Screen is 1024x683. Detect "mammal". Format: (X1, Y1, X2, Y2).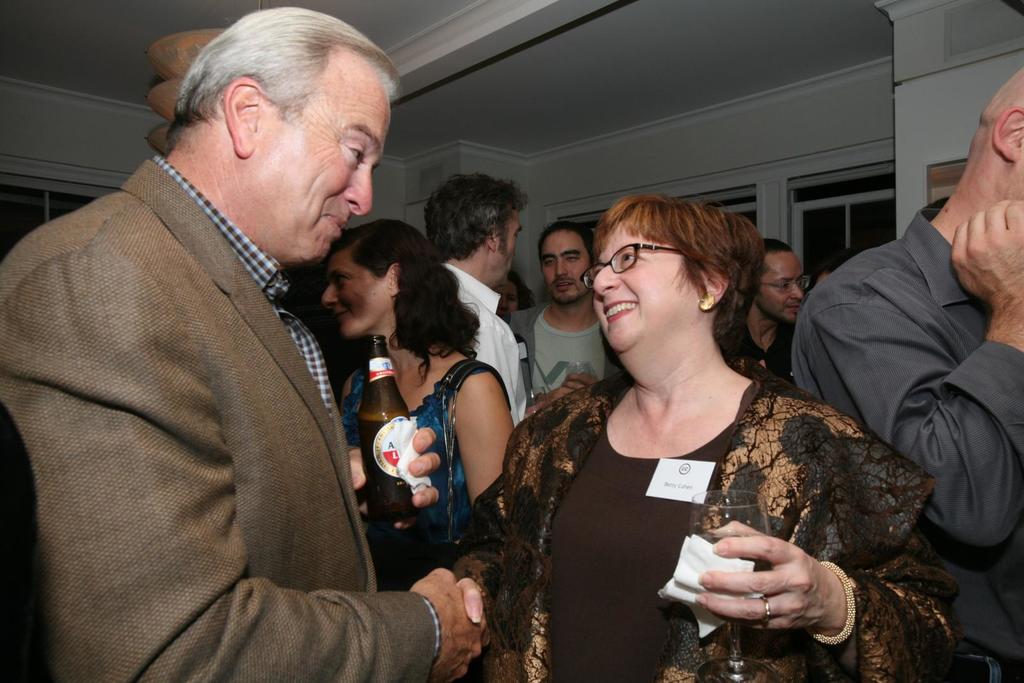
(749, 237, 808, 382).
